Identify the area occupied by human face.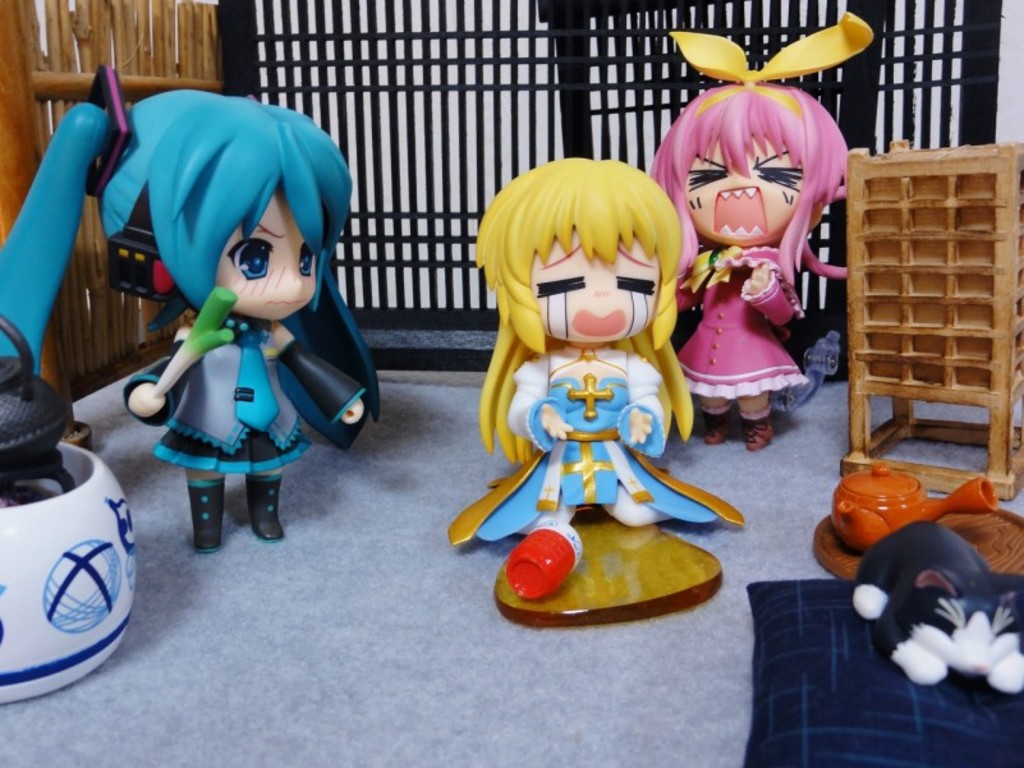
Area: (x1=217, y1=180, x2=317, y2=321).
